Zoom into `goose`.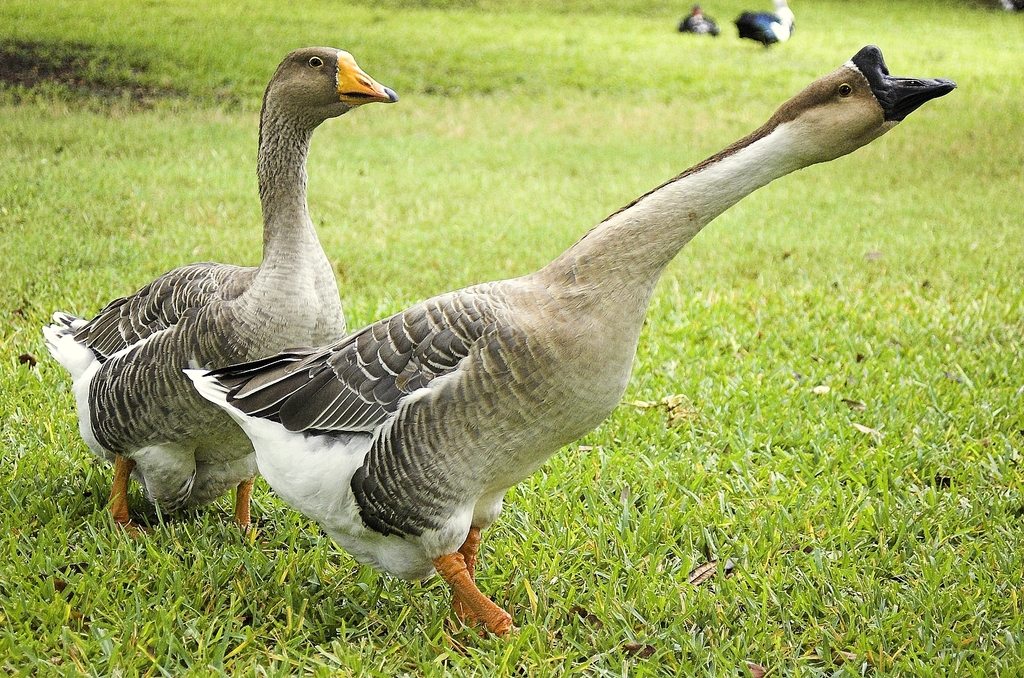
Zoom target: rect(38, 37, 399, 538).
